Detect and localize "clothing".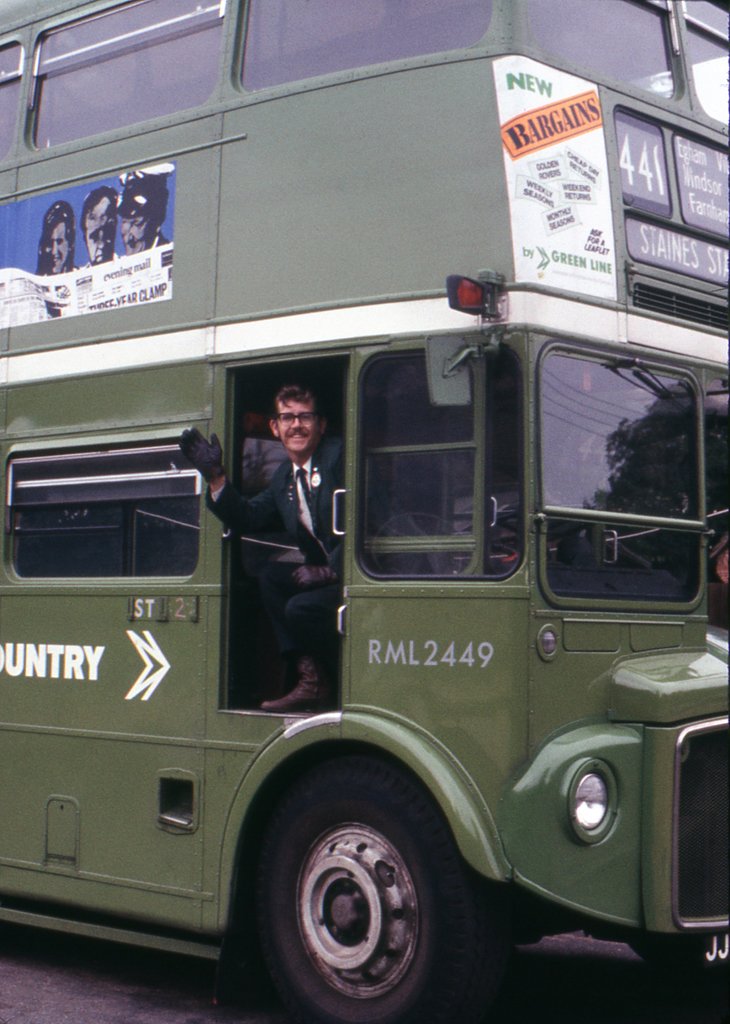
Localized at [left=218, top=397, right=348, bottom=613].
